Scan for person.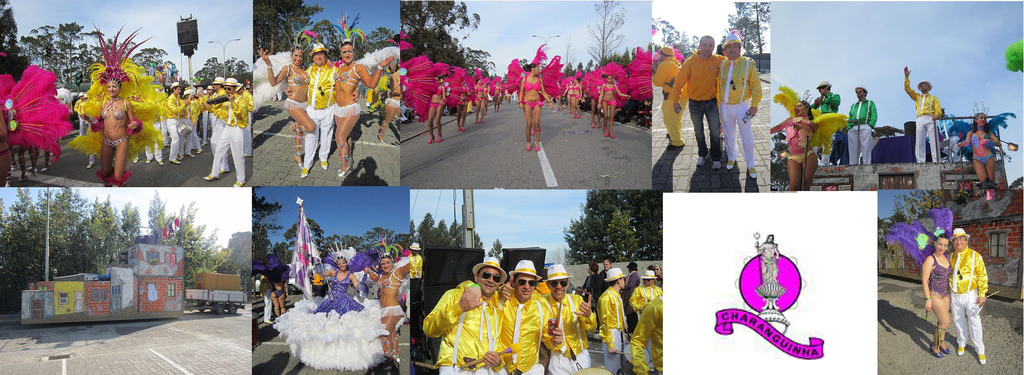
Scan result: [294,42,344,178].
